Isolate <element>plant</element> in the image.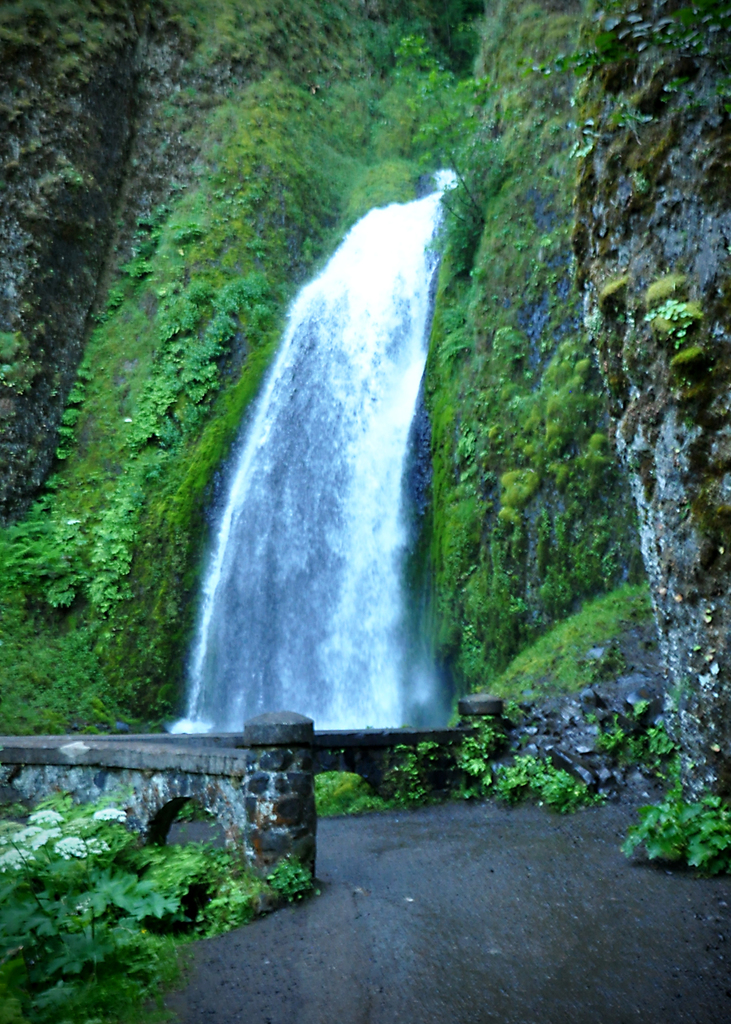
Isolated region: box(387, 739, 442, 806).
